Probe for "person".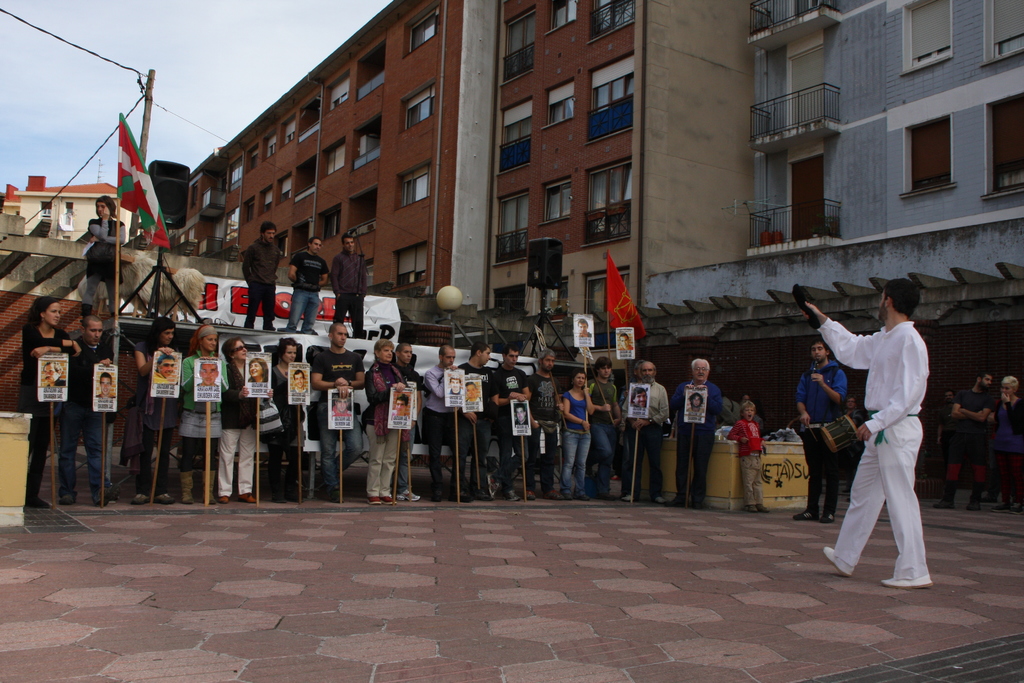
Probe result: 788,338,851,525.
